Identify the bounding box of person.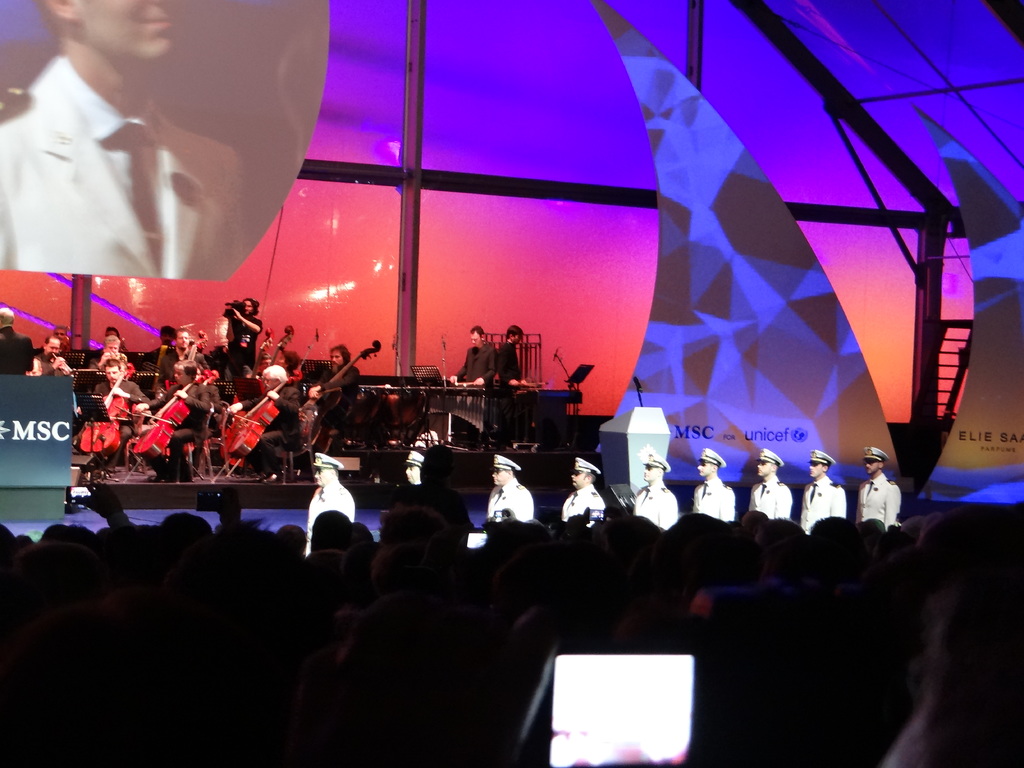
rect(22, 332, 70, 375).
